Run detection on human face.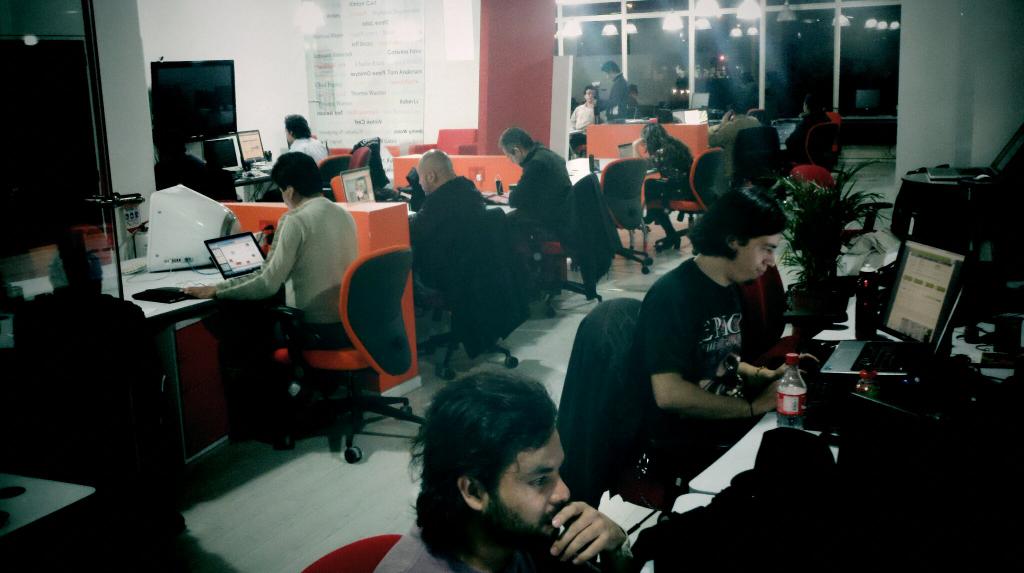
Result: (271, 185, 296, 204).
